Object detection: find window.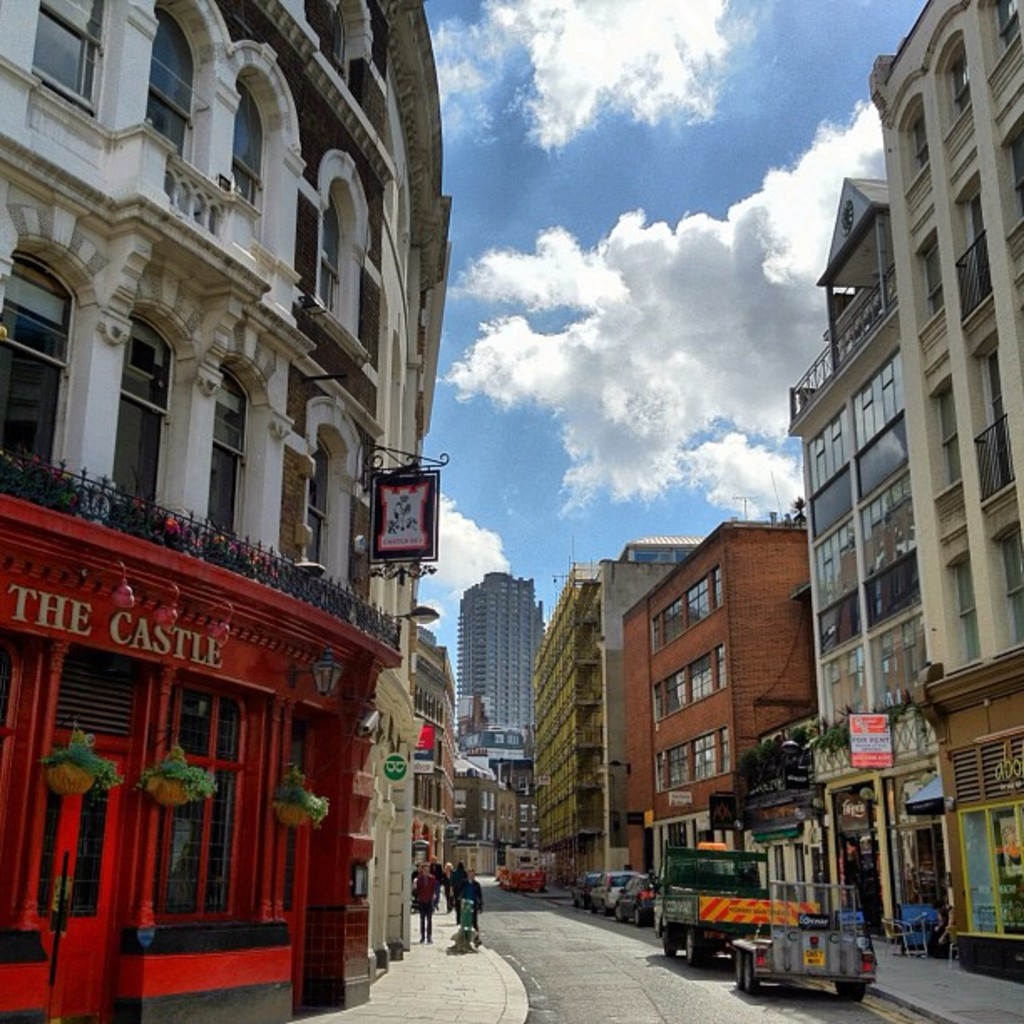
bbox(206, 365, 263, 549).
